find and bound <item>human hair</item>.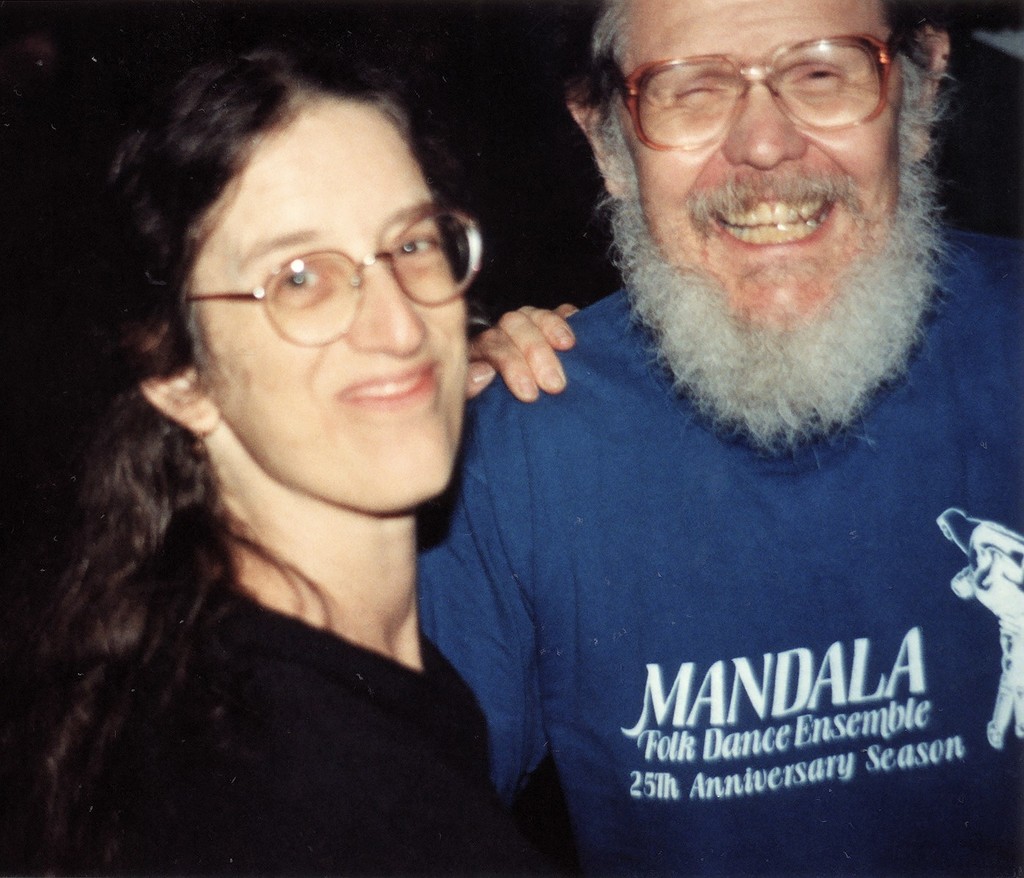
Bound: {"x1": 11, "y1": 51, "x2": 463, "y2": 860}.
